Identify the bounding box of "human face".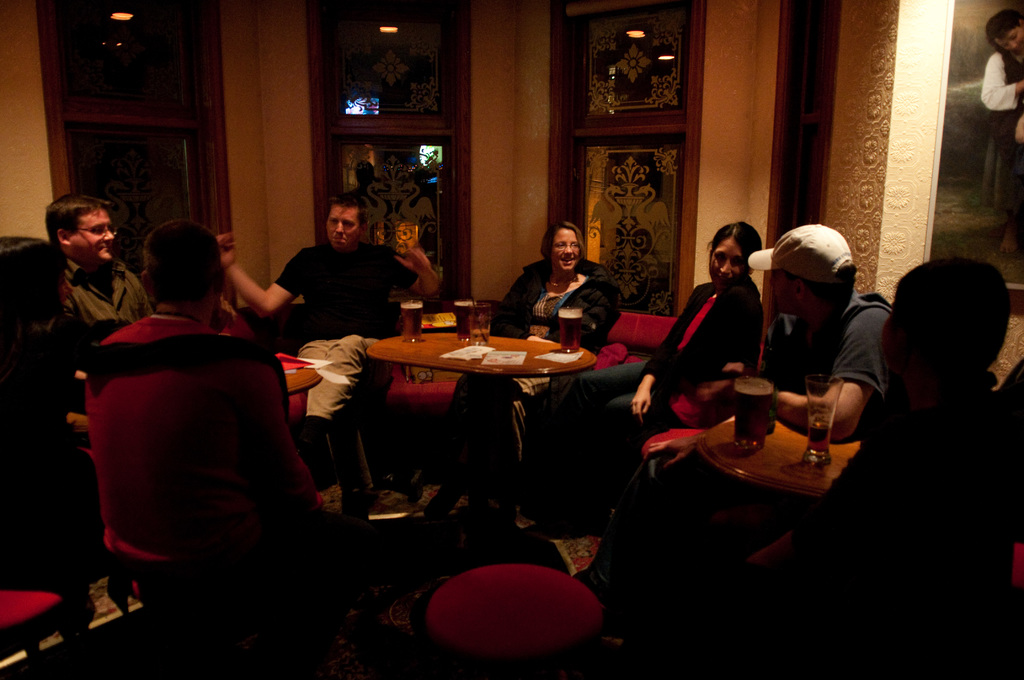
709, 239, 747, 289.
